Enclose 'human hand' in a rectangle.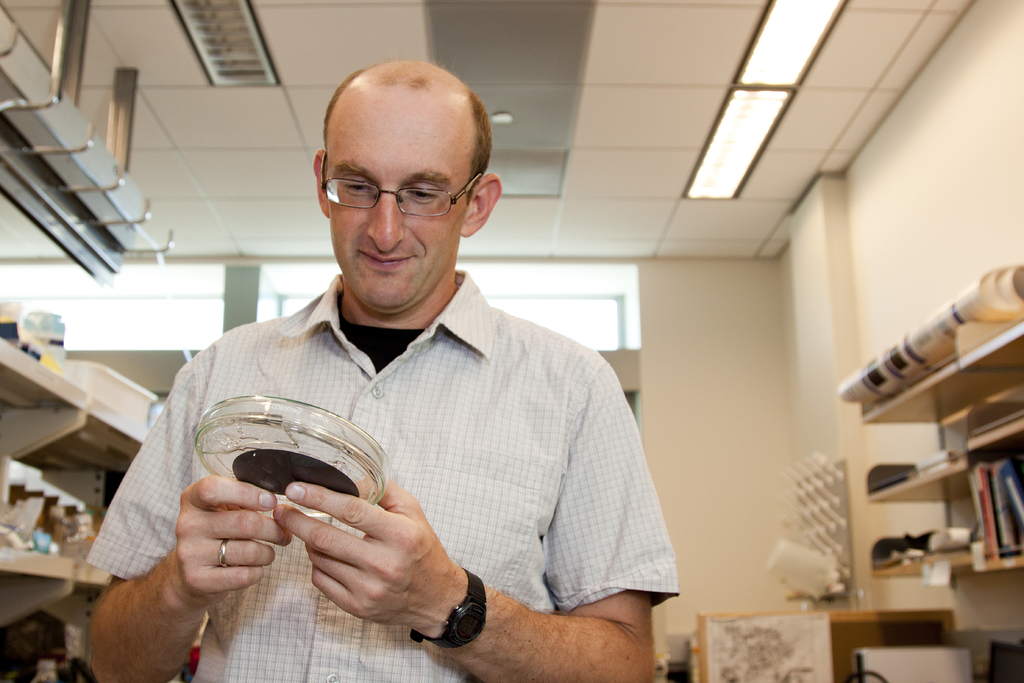
Rect(262, 463, 473, 644).
